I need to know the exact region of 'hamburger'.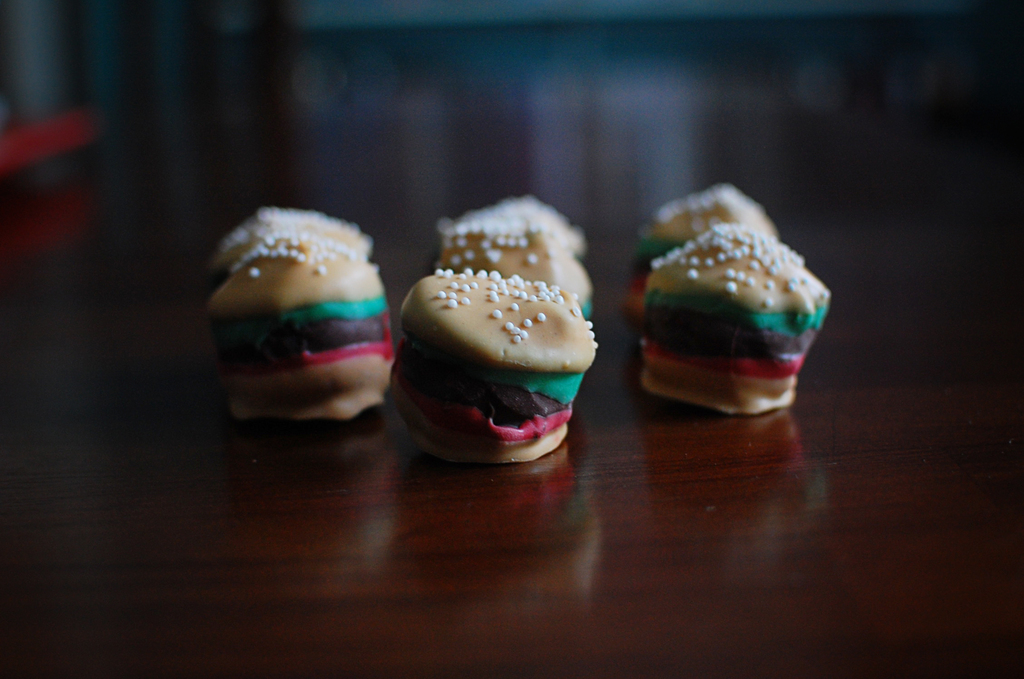
Region: [x1=440, y1=197, x2=589, y2=313].
